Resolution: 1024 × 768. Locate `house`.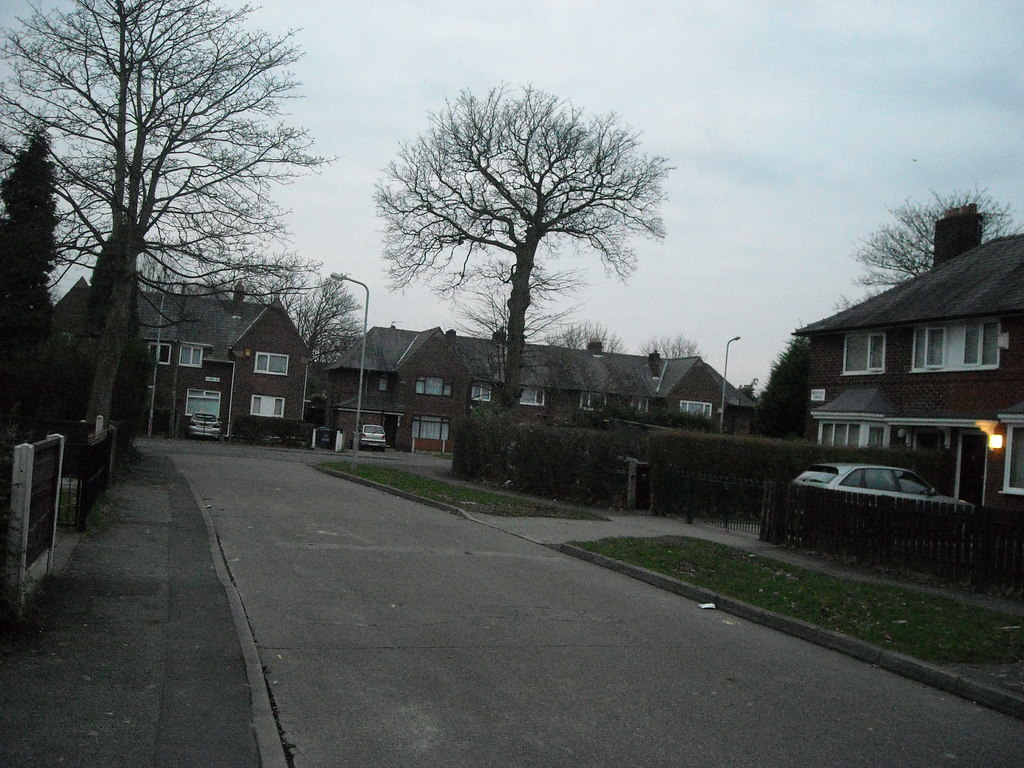
box=[334, 320, 752, 458].
